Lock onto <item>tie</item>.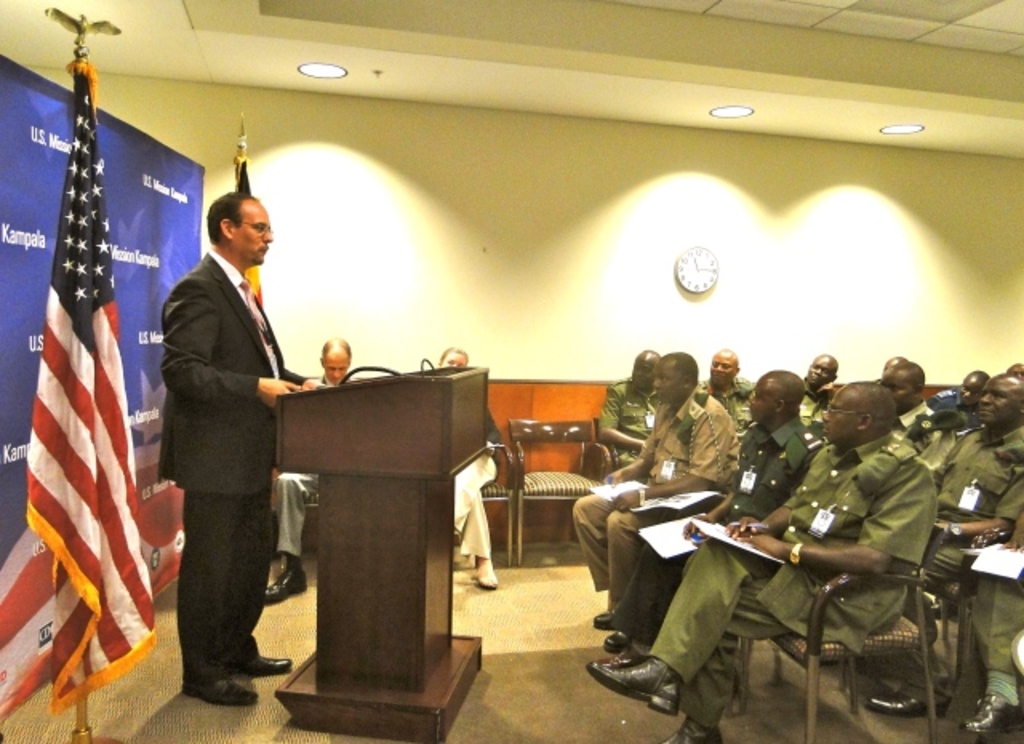
Locked: 238:282:270:352.
